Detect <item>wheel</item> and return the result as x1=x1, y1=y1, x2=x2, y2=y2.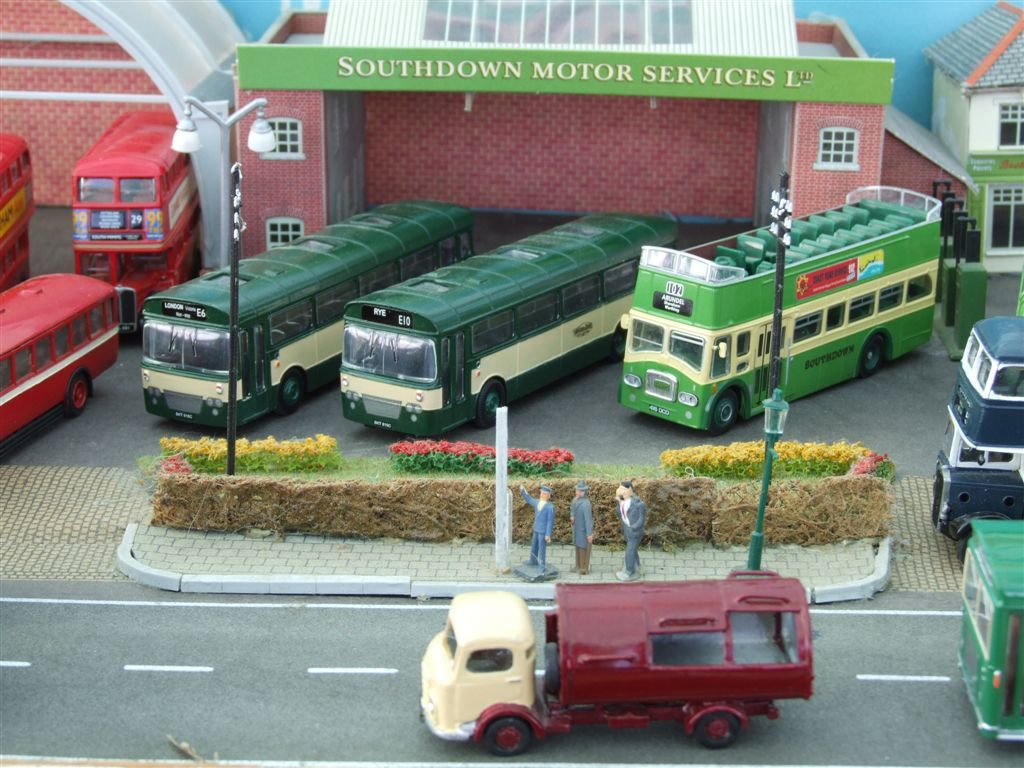
x1=851, y1=331, x2=888, y2=380.
